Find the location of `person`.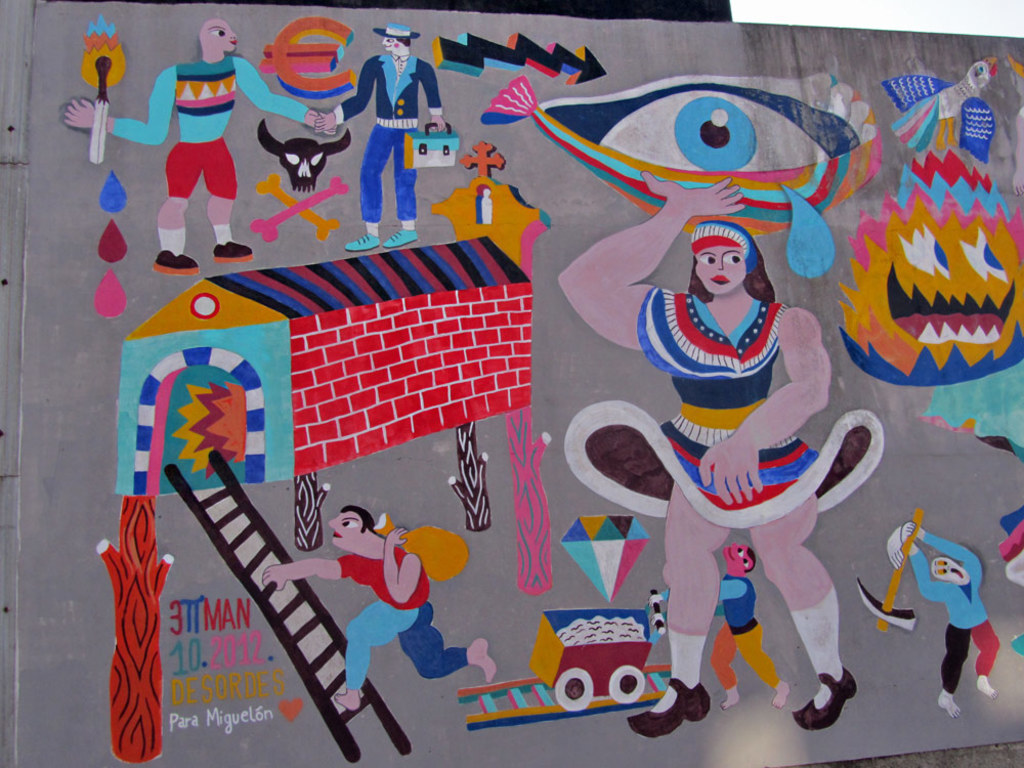
Location: locate(59, 12, 357, 281).
